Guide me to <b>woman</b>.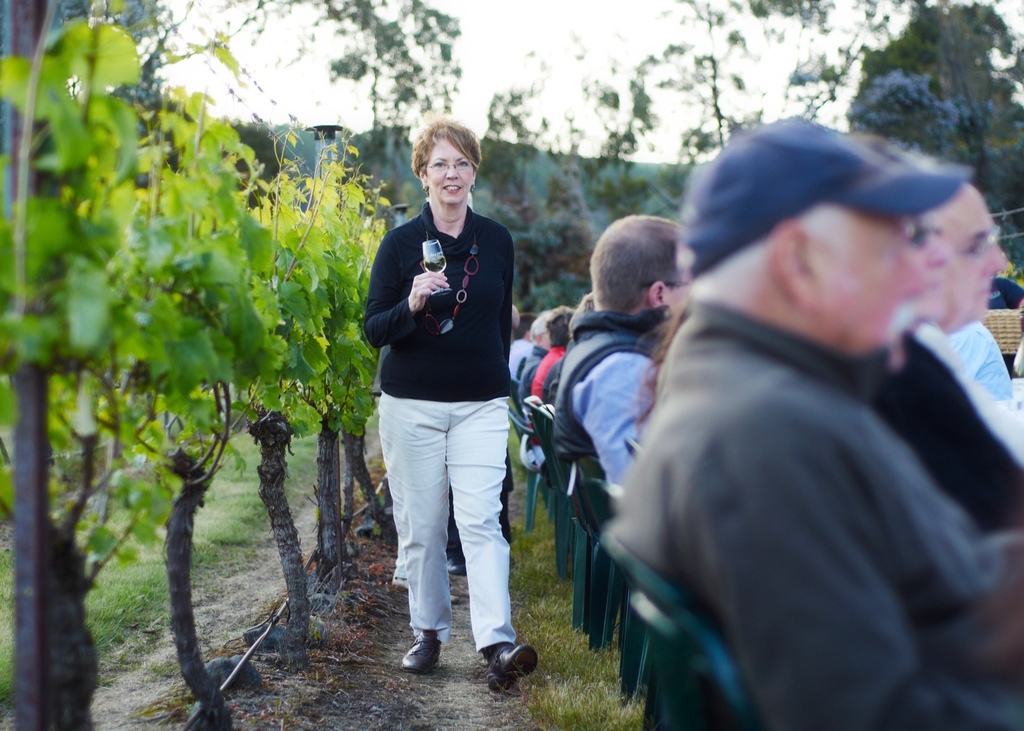
Guidance: 346:160:545:674.
